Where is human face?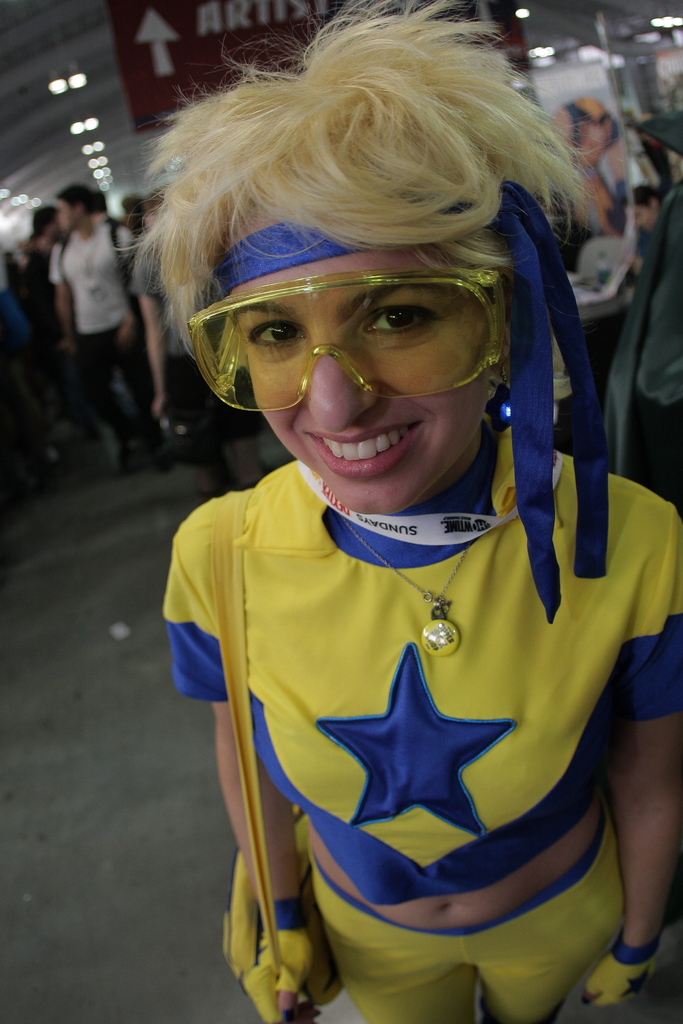
<region>247, 216, 497, 512</region>.
